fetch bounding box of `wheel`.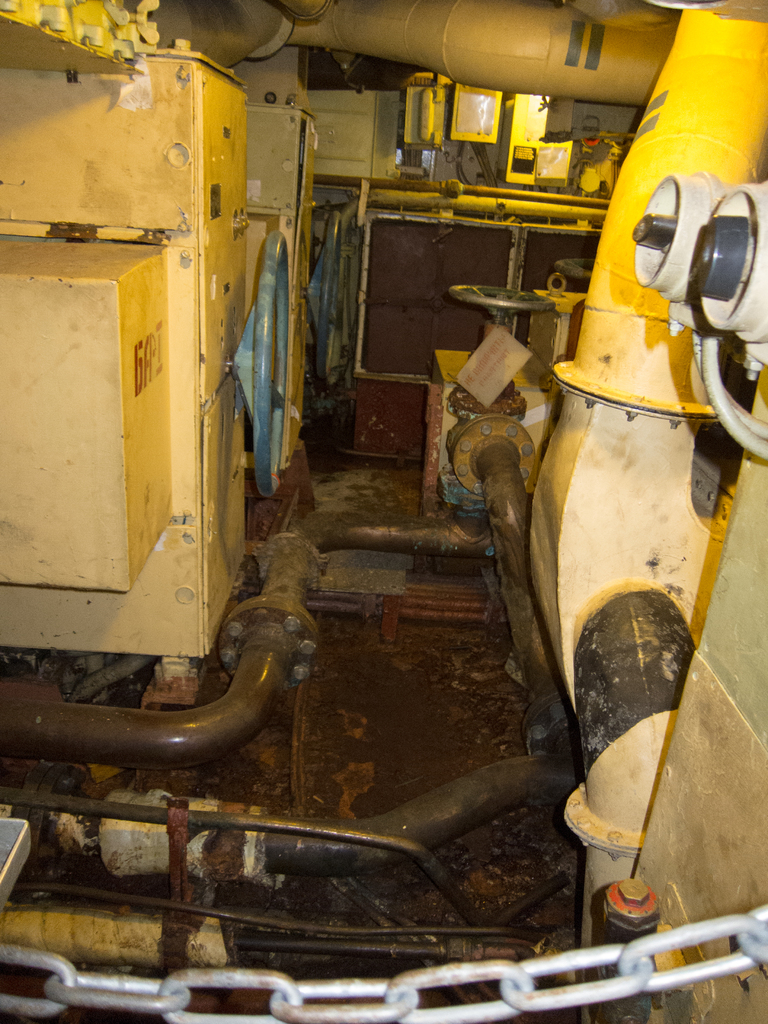
Bbox: 452, 282, 556, 314.
